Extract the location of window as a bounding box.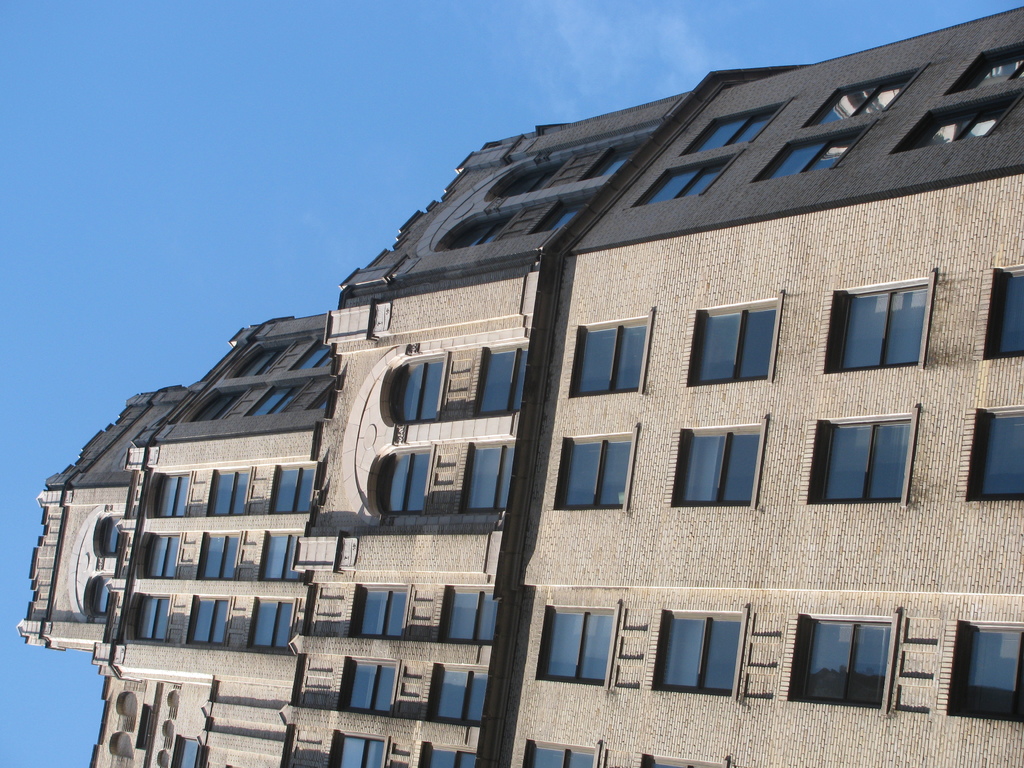
949:48:1022:89.
